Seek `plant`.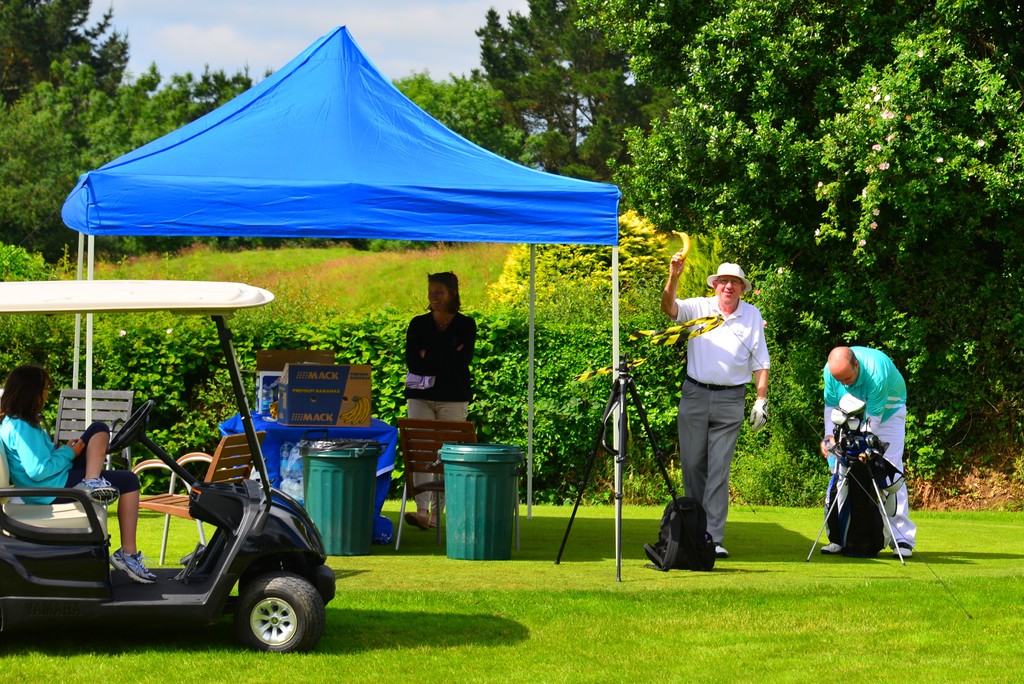
select_region(0, 234, 52, 286).
